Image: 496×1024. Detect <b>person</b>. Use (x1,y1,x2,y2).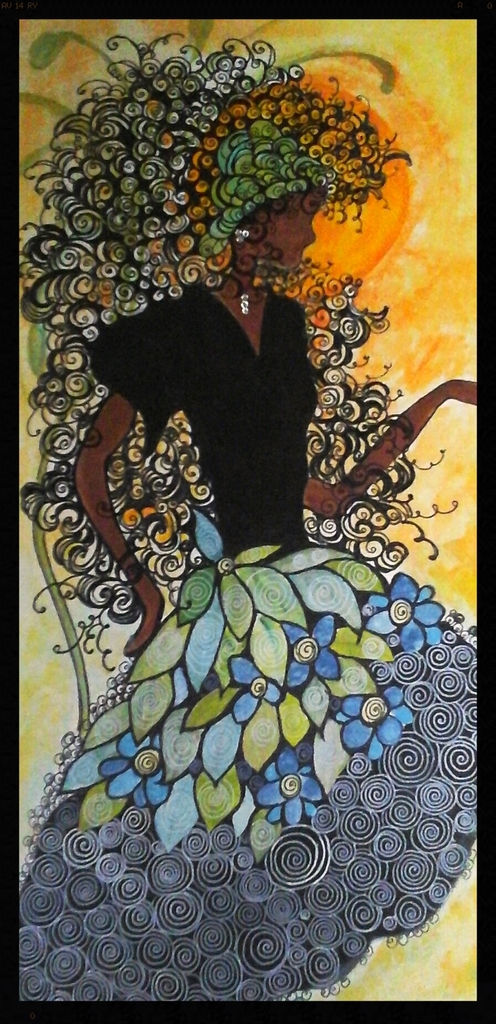
(21,52,473,1007).
